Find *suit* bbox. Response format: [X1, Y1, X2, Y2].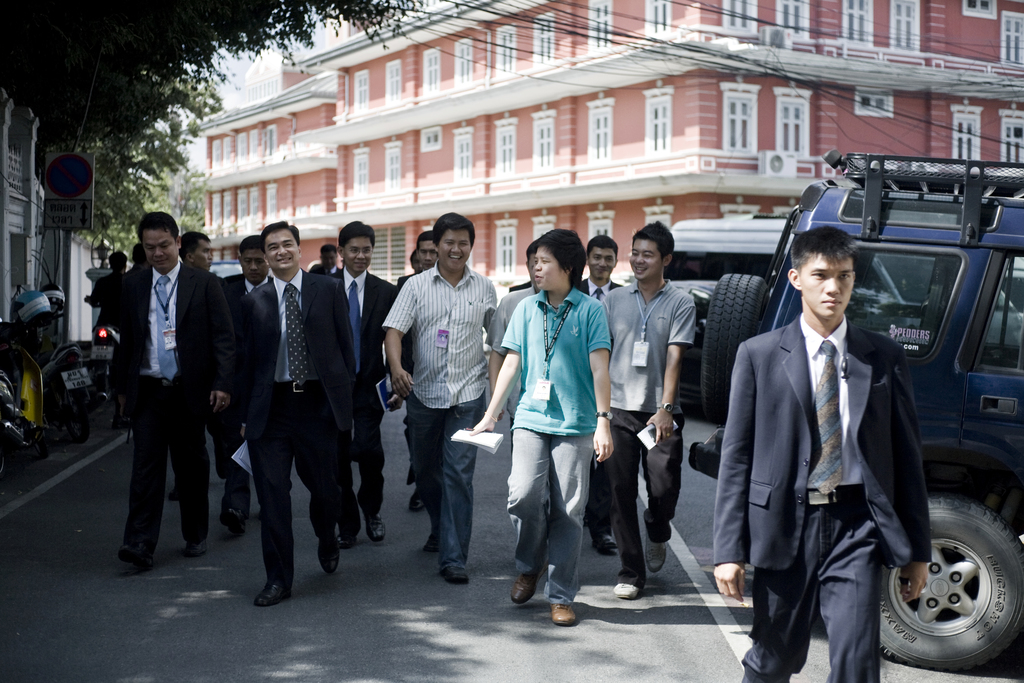
[337, 263, 400, 523].
